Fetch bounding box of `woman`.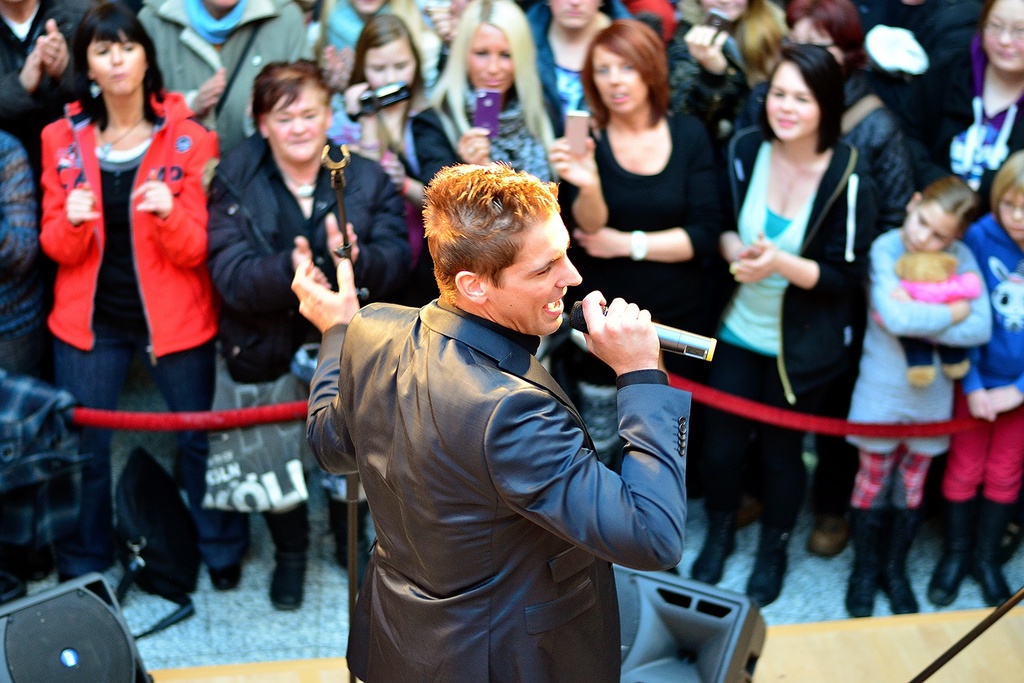
Bbox: [39, 3, 228, 617].
